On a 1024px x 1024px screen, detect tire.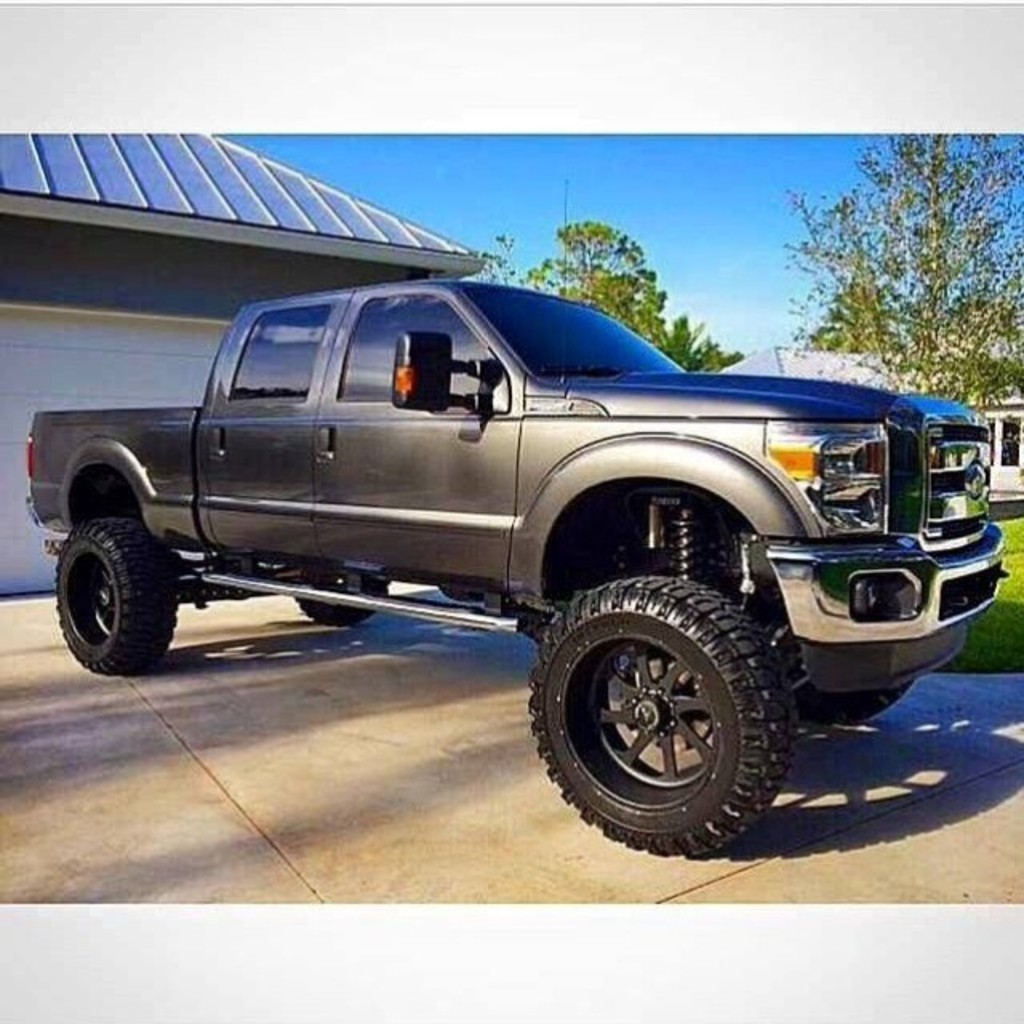
Rect(816, 683, 915, 722).
